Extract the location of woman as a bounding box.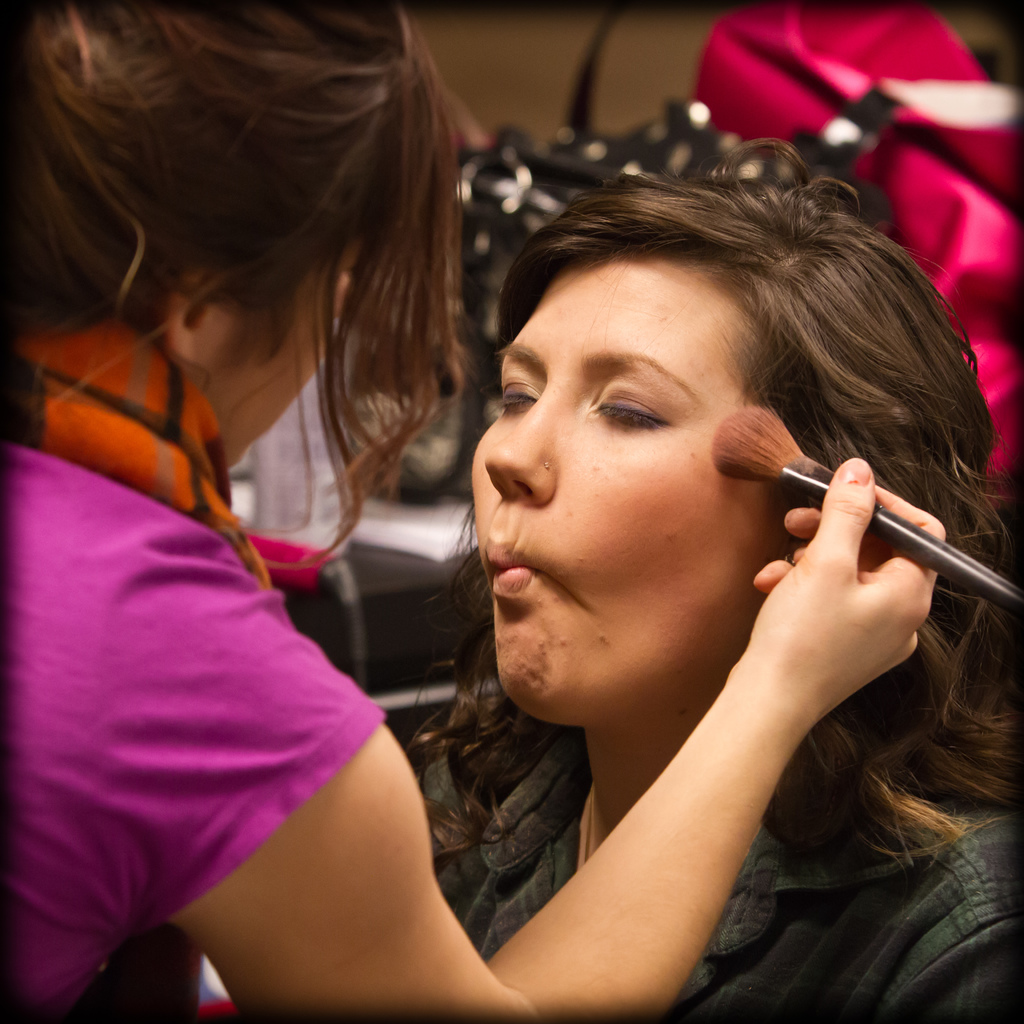
select_region(1, 0, 948, 1023).
